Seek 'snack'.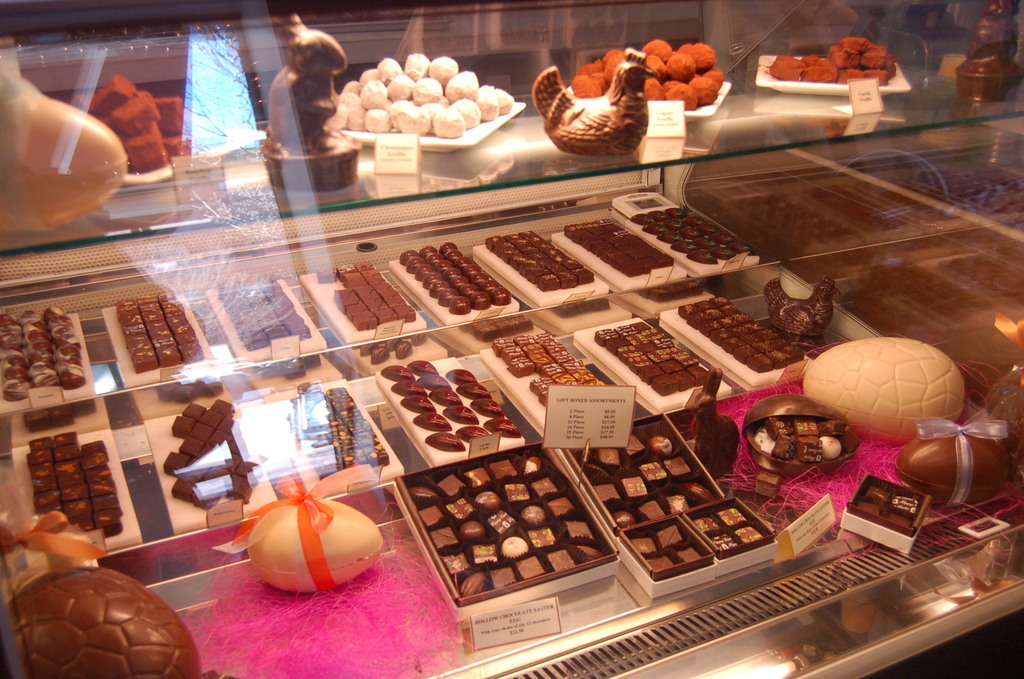
box(171, 477, 196, 507).
